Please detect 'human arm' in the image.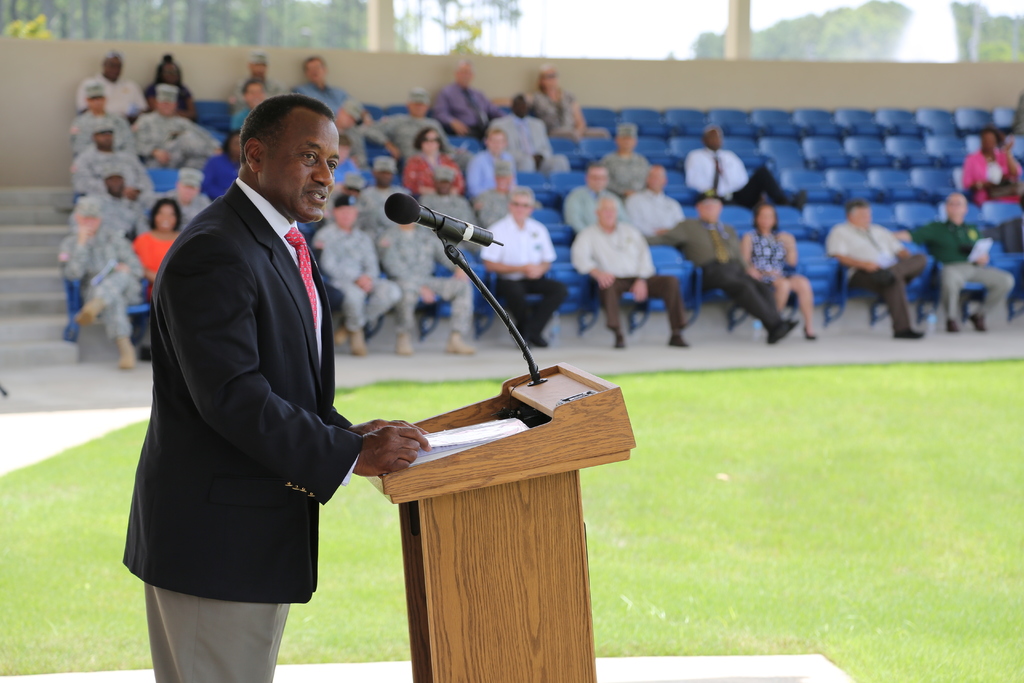
region(890, 226, 936, 243).
